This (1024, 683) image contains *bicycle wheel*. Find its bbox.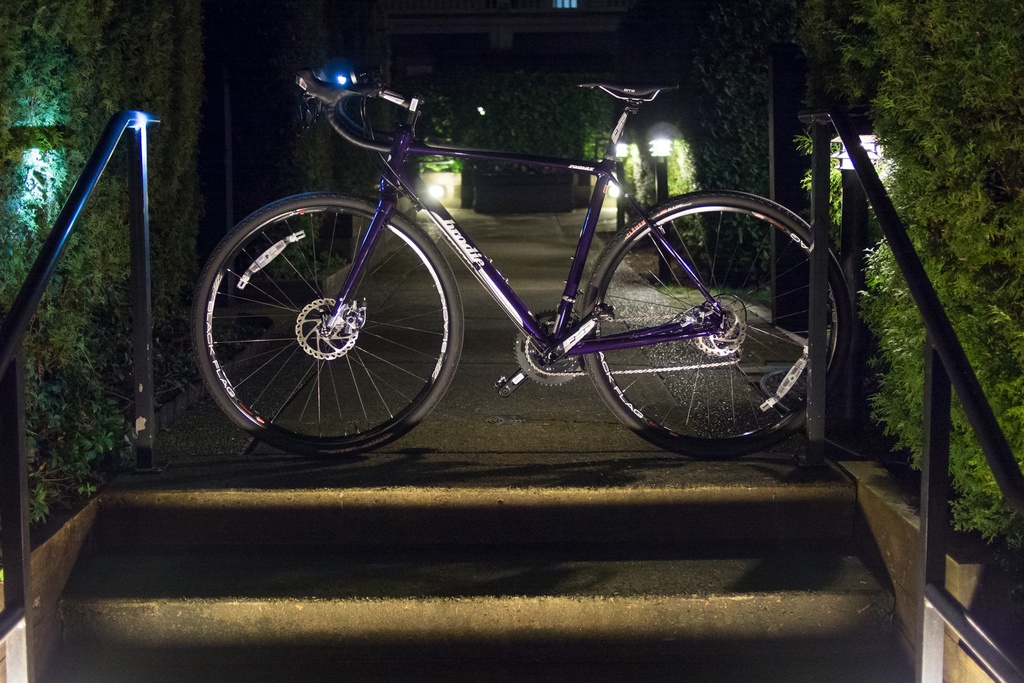
region(190, 189, 464, 472).
